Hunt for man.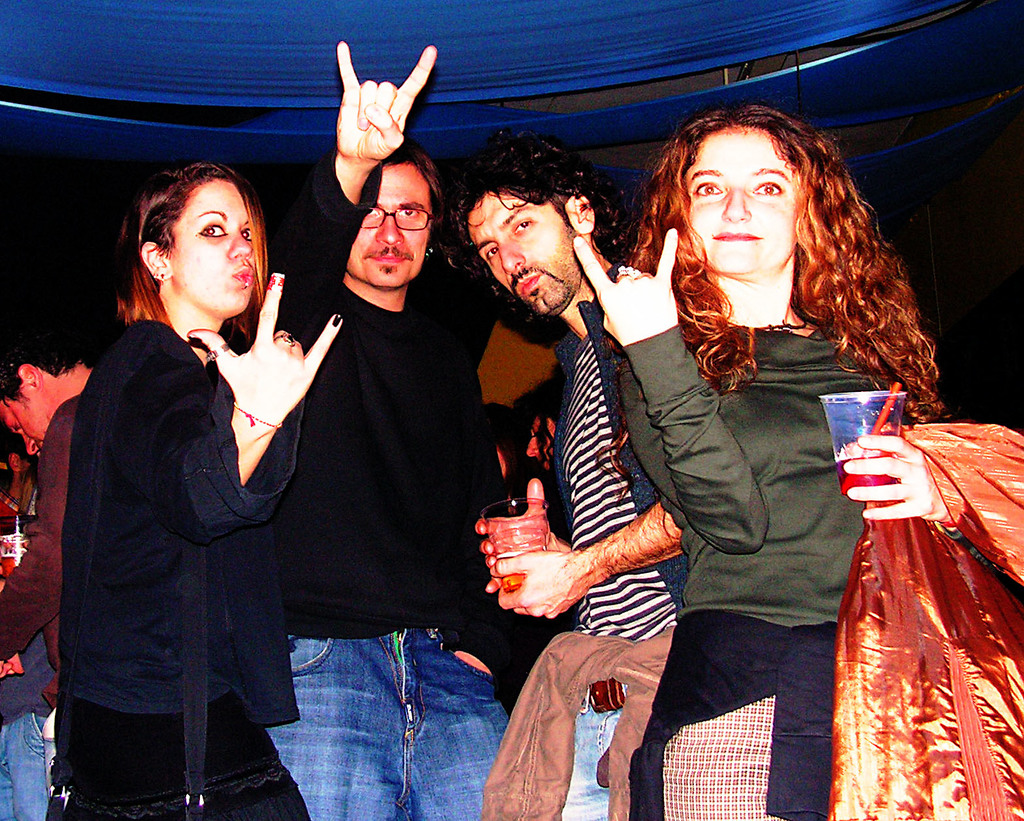
Hunted down at {"left": 464, "top": 150, "right": 712, "bottom": 820}.
